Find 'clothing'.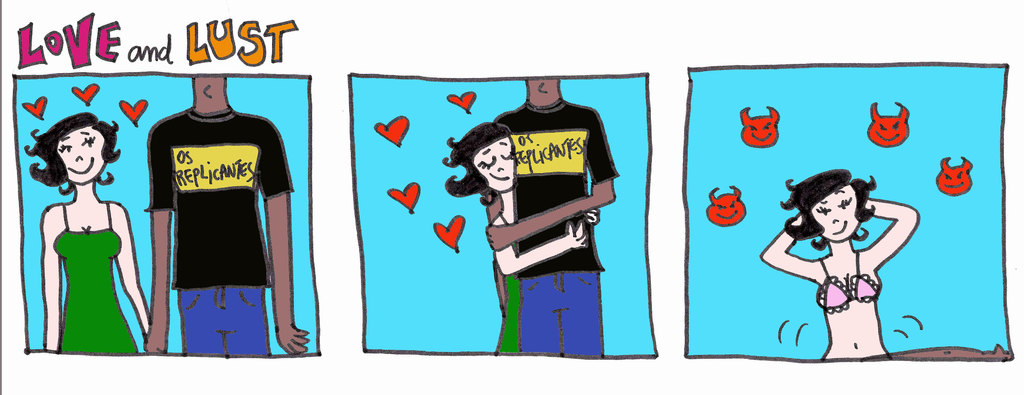
(x1=142, y1=92, x2=273, y2=350).
